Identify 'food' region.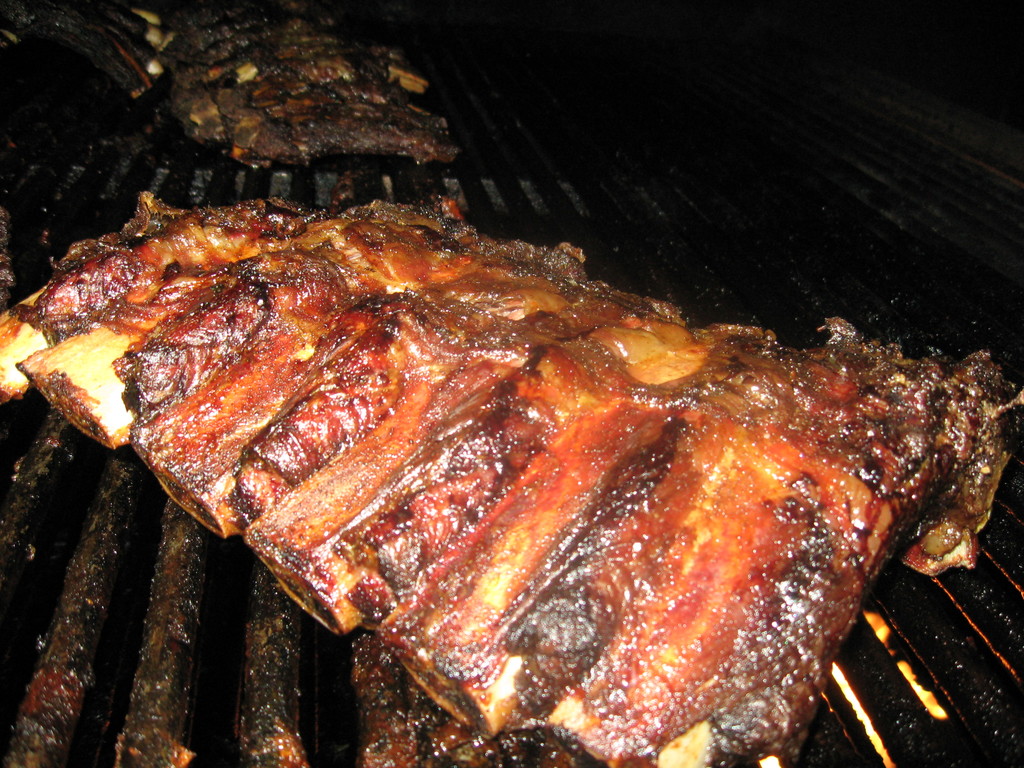
Region: <box>0,186,1023,767</box>.
